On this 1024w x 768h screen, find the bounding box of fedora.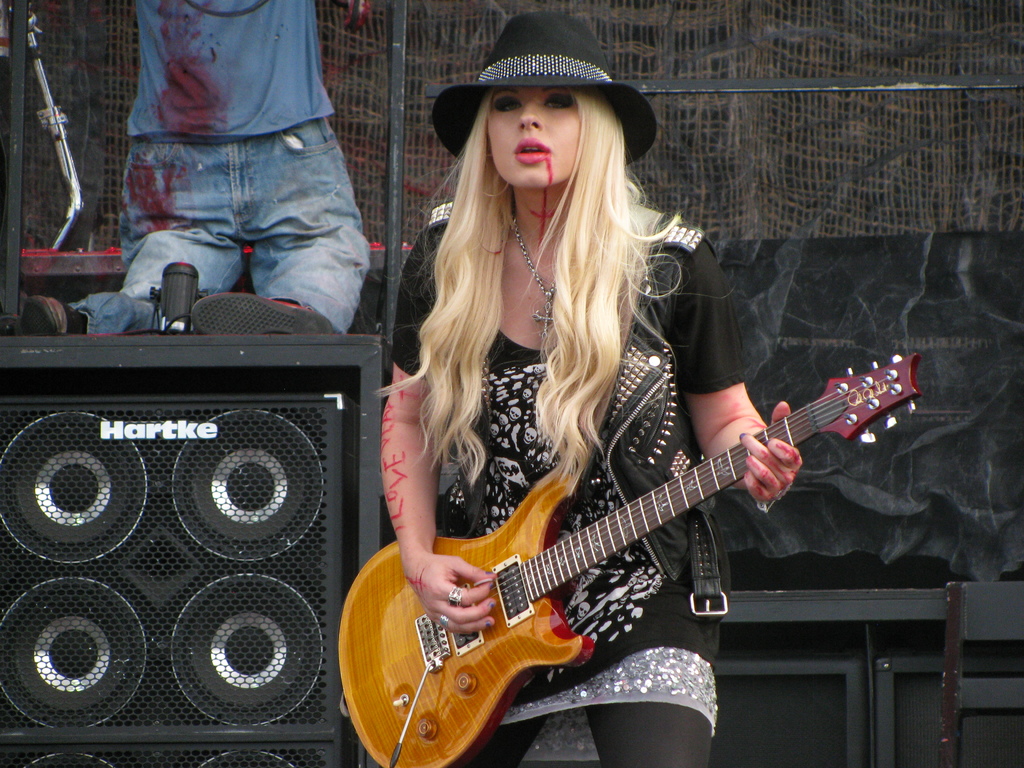
Bounding box: left=429, top=13, right=659, bottom=170.
